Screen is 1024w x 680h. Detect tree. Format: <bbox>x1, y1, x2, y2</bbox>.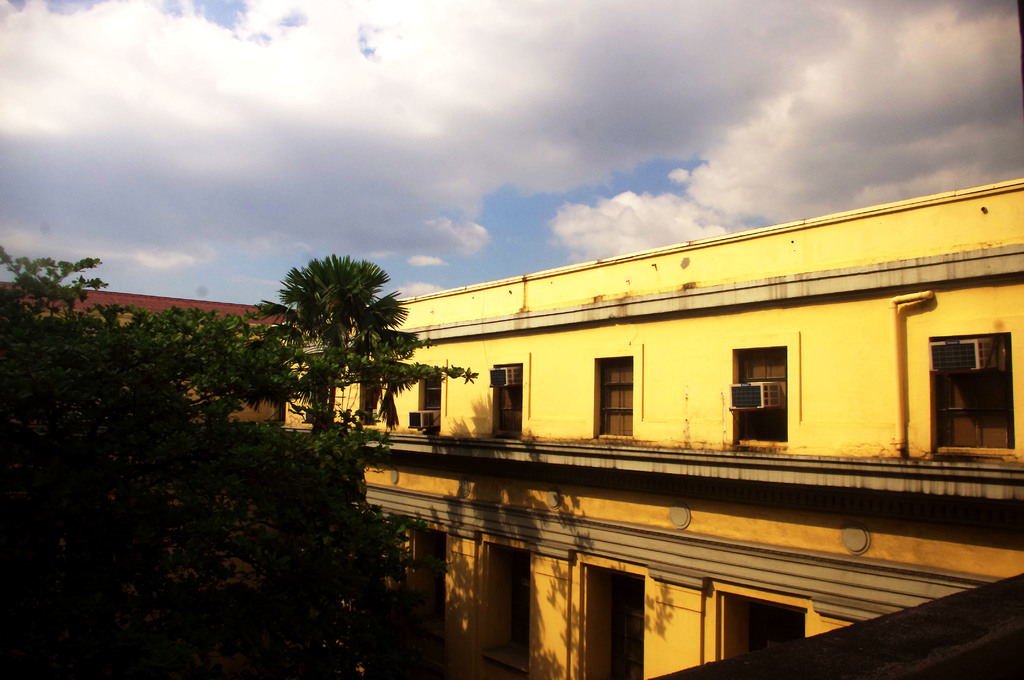
<bbox>248, 227, 433, 454</bbox>.
